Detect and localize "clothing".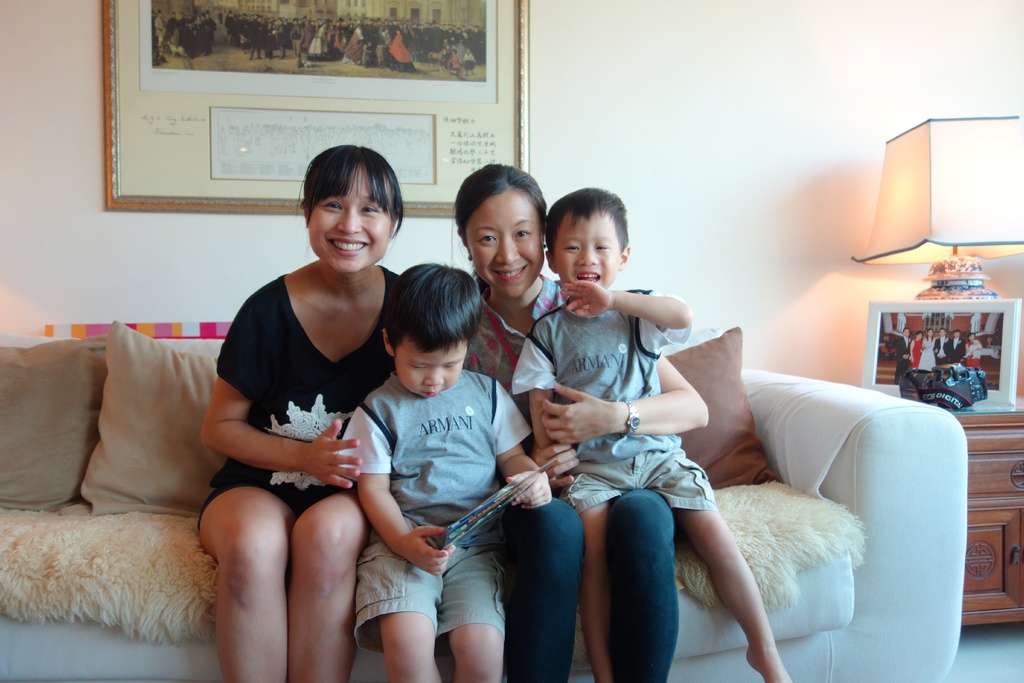
Localized at rect(468, 258, 554, 400).
